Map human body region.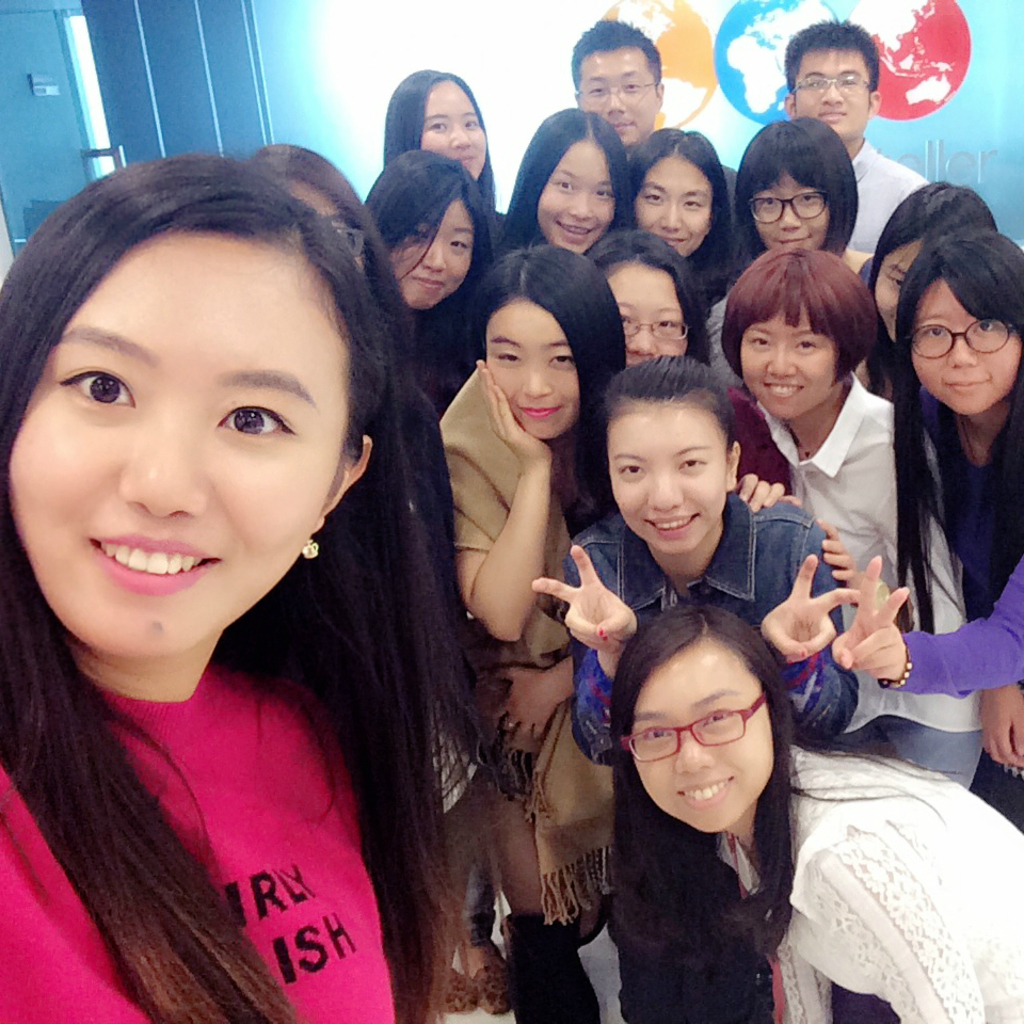
Mapped to l=771, t=14, r=931, b=286.
